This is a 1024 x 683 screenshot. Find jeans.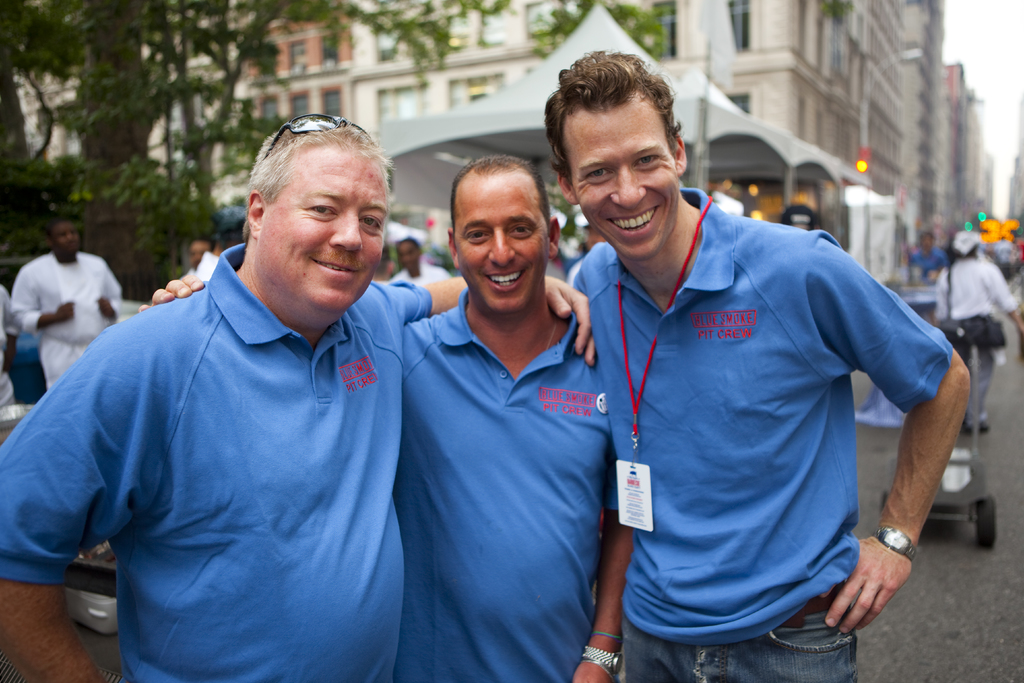
Bounding box: <region>959, 329, 1008, 426</region>.
